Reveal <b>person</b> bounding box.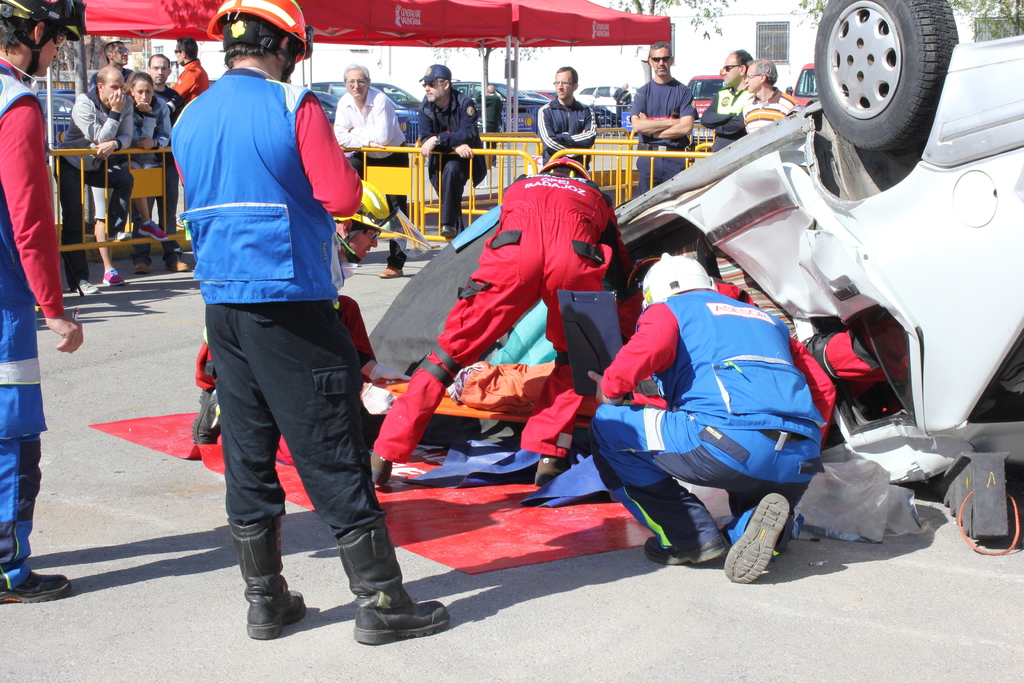
Revealed: l=588, t=251, r=837, b=583.
